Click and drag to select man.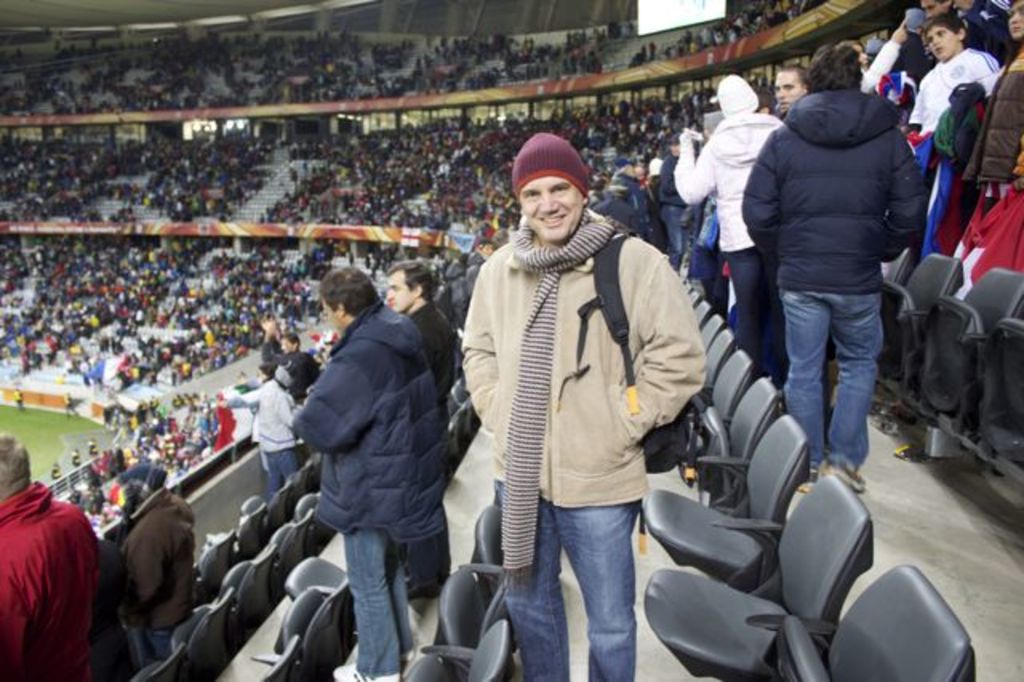
Selection: [x1=0, y1=434, x2=98, y2=680].
